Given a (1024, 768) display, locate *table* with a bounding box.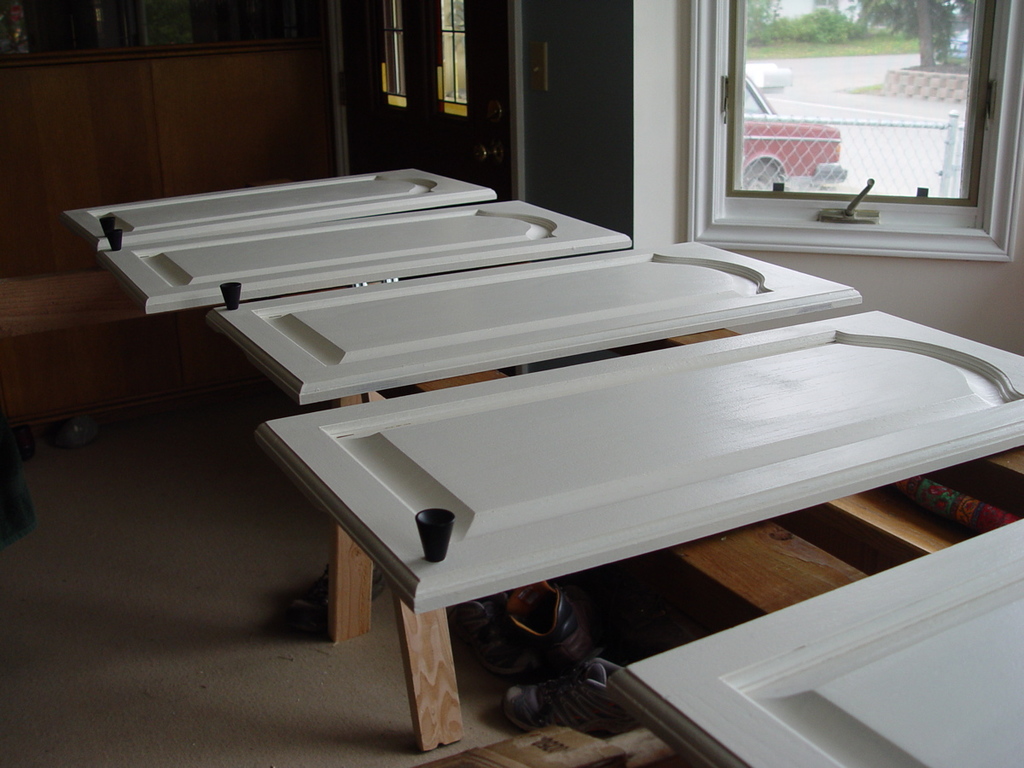
Located: <box>319,327,1023,767</box>.
